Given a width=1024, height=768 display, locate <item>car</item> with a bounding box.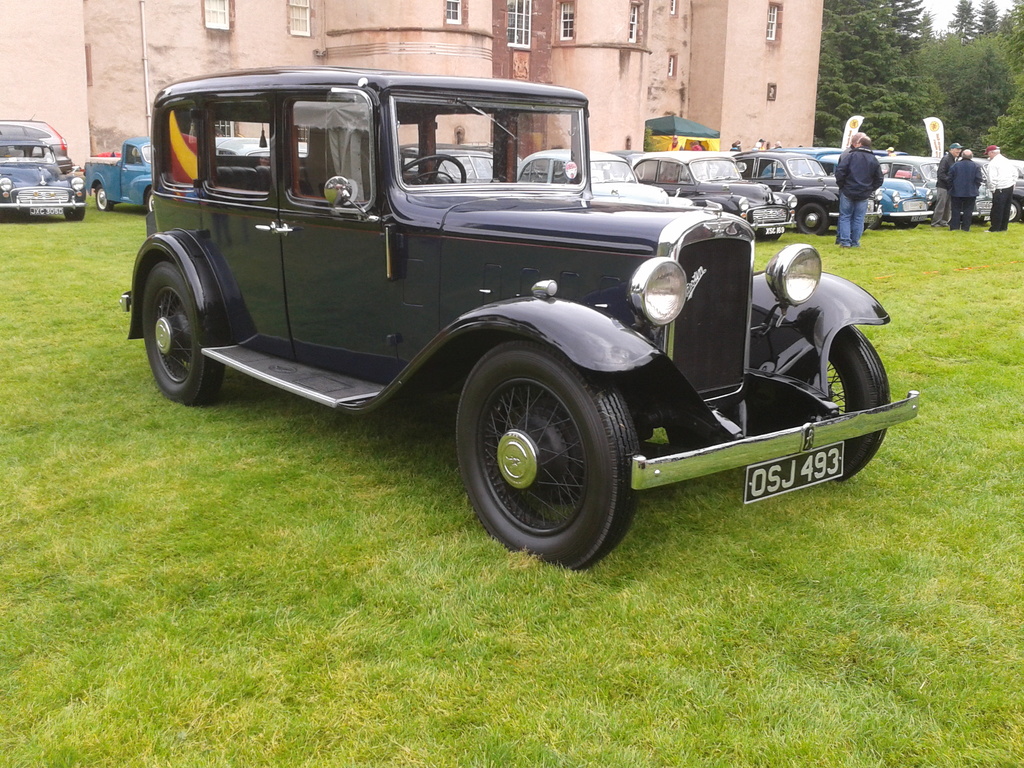
Located: (x1=83, y1=131, x2=153, y2=212).
